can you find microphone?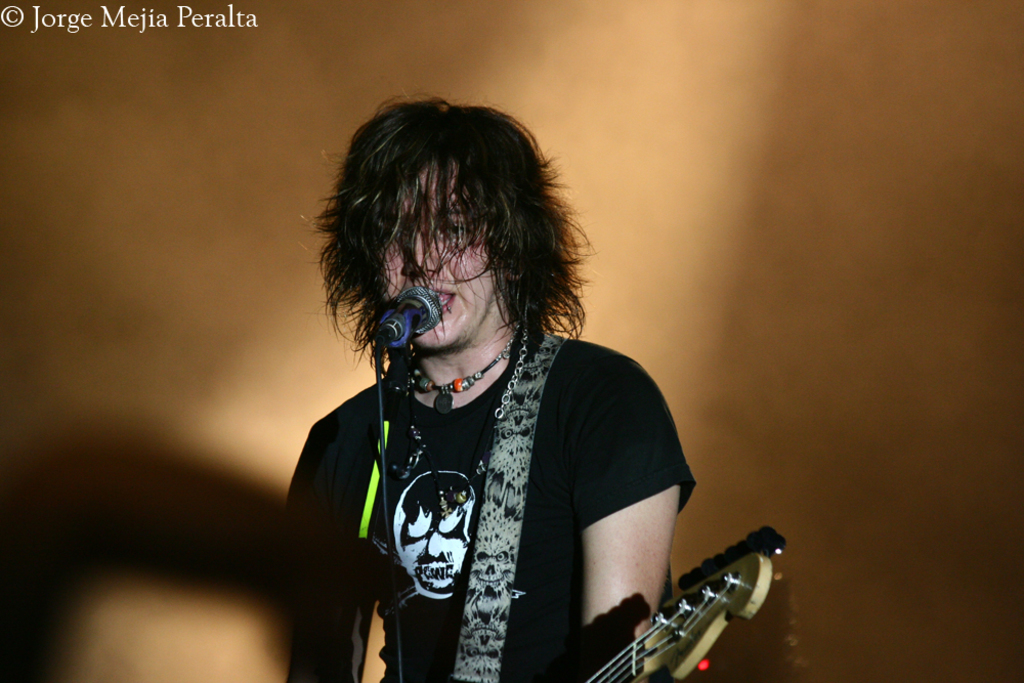
Yes, bounding box: detection(386, 288, 440, 339).
